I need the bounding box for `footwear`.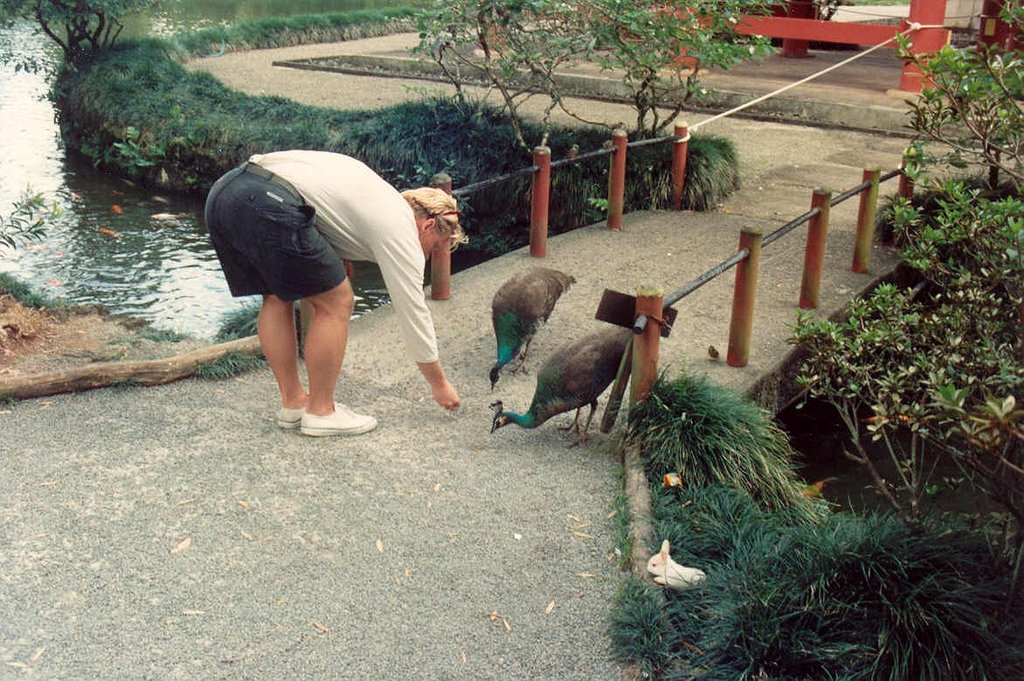
Here it is: 278,395,342,429.
